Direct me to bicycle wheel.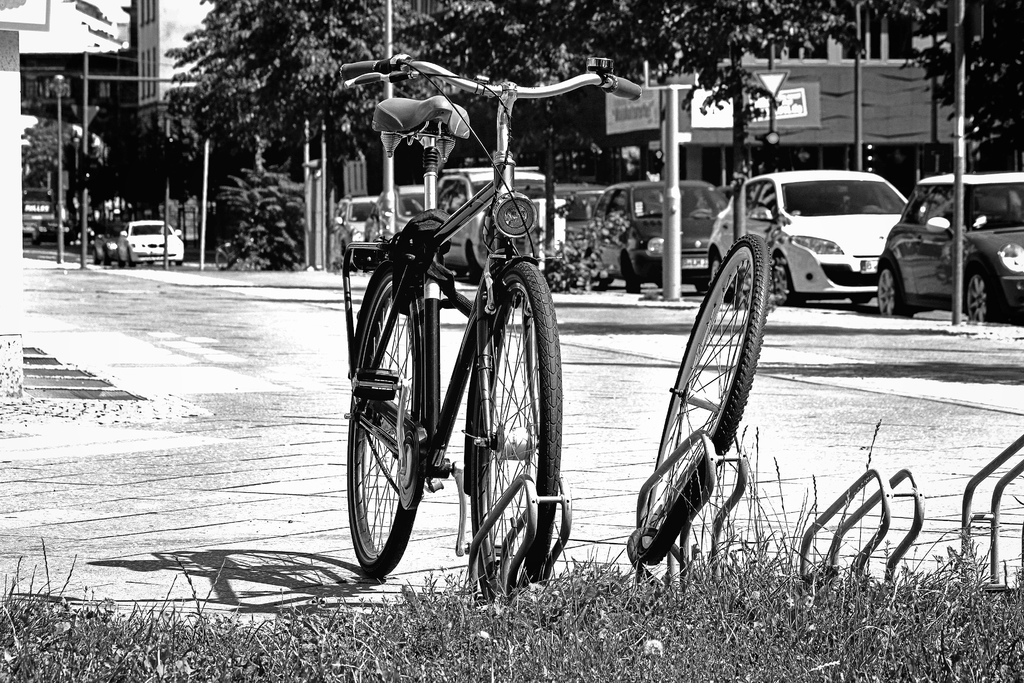
Direction: region(468, 262, 559, 592).
